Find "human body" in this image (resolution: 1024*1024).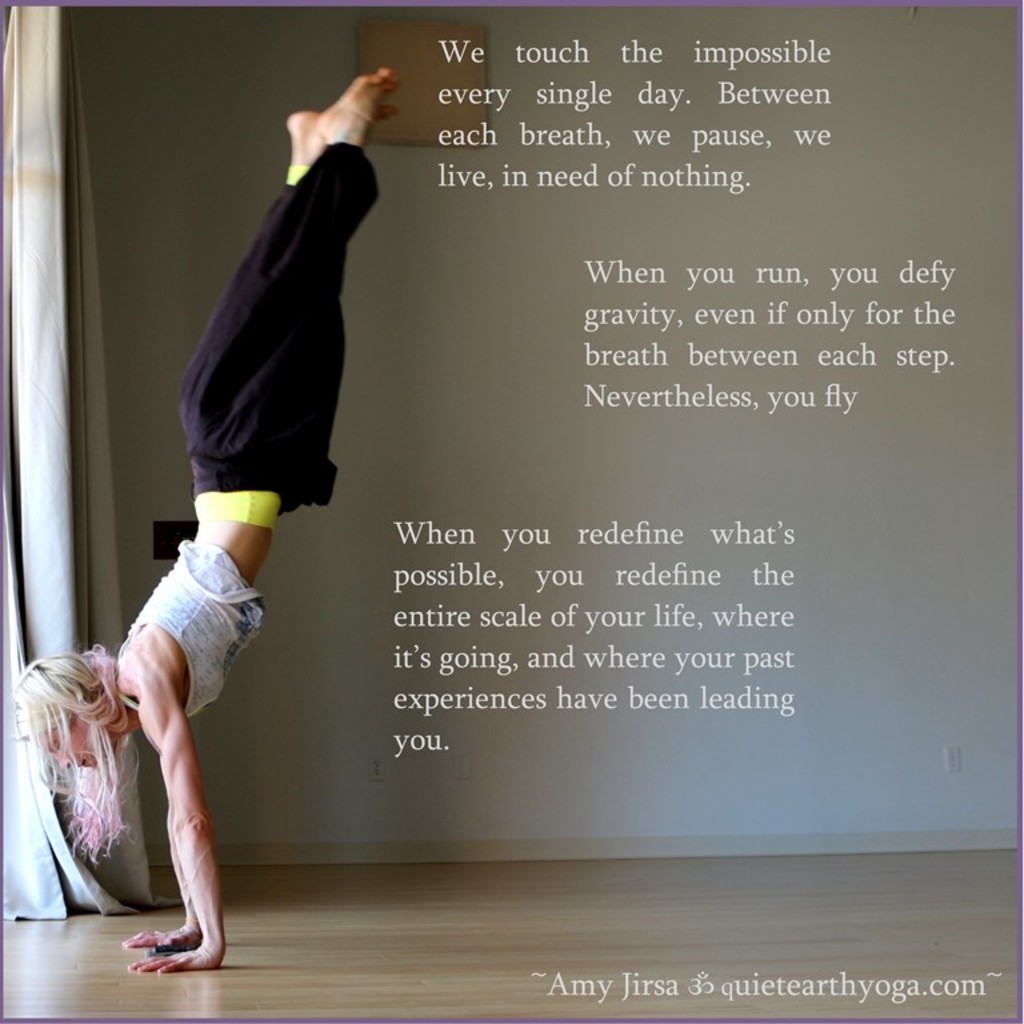
{"x1": 107, "y1": 67, "x2": 401, "y2": 988}.
